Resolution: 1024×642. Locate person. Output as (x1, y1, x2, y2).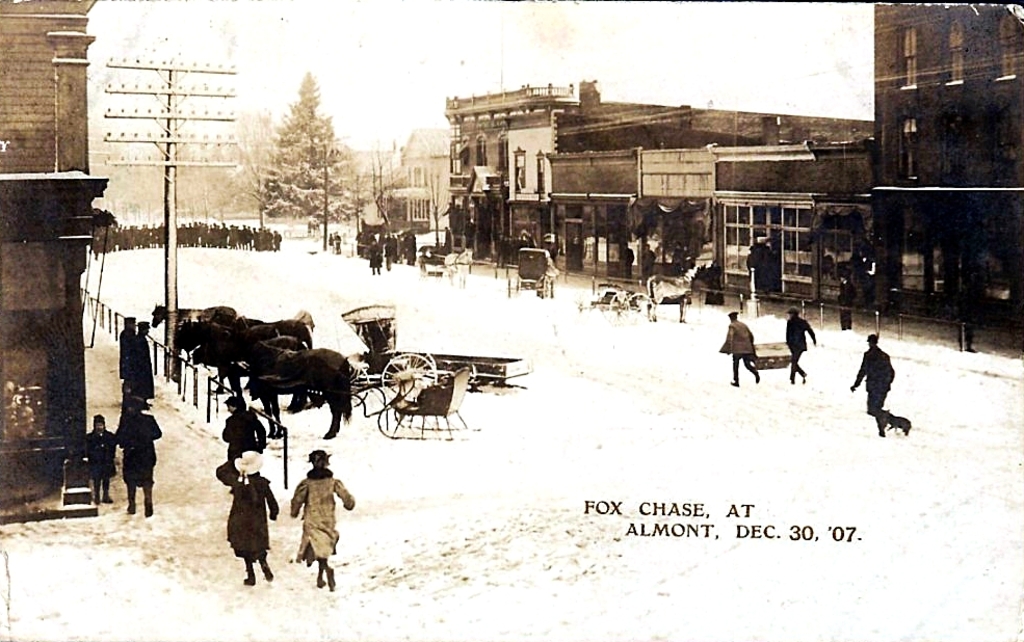
(782, 307, 813, 385).
